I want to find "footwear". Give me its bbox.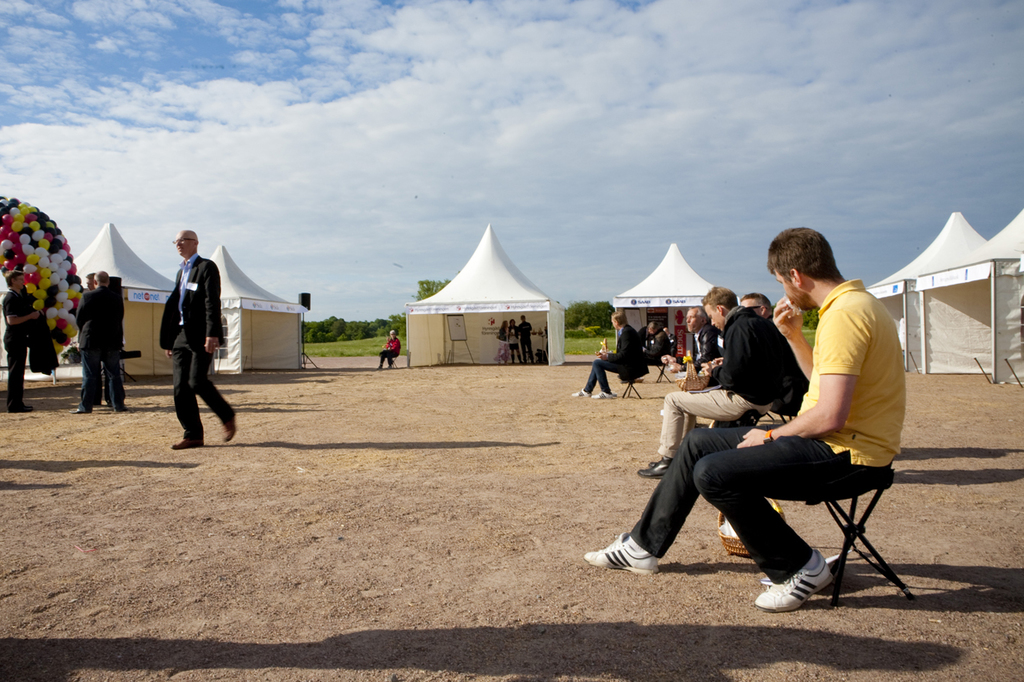
x1=585, y1=532, x2=654, y2=576.
